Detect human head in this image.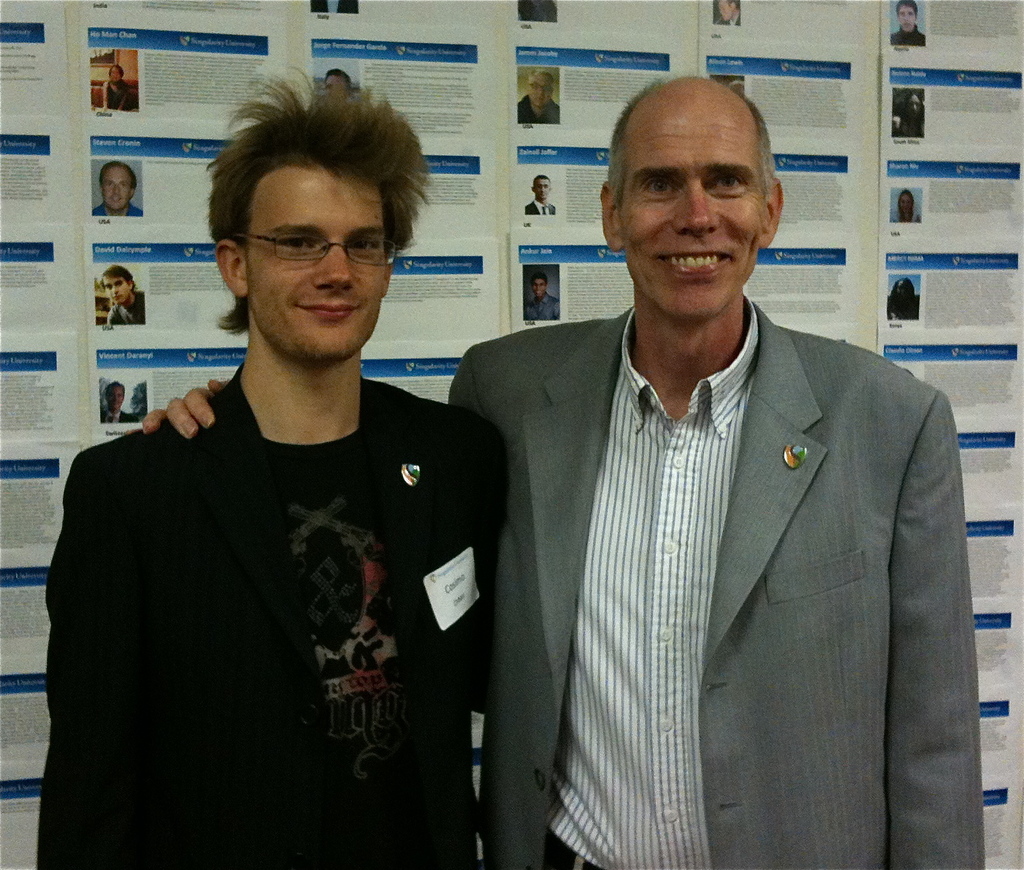
Detection: 97:161:136:212.
